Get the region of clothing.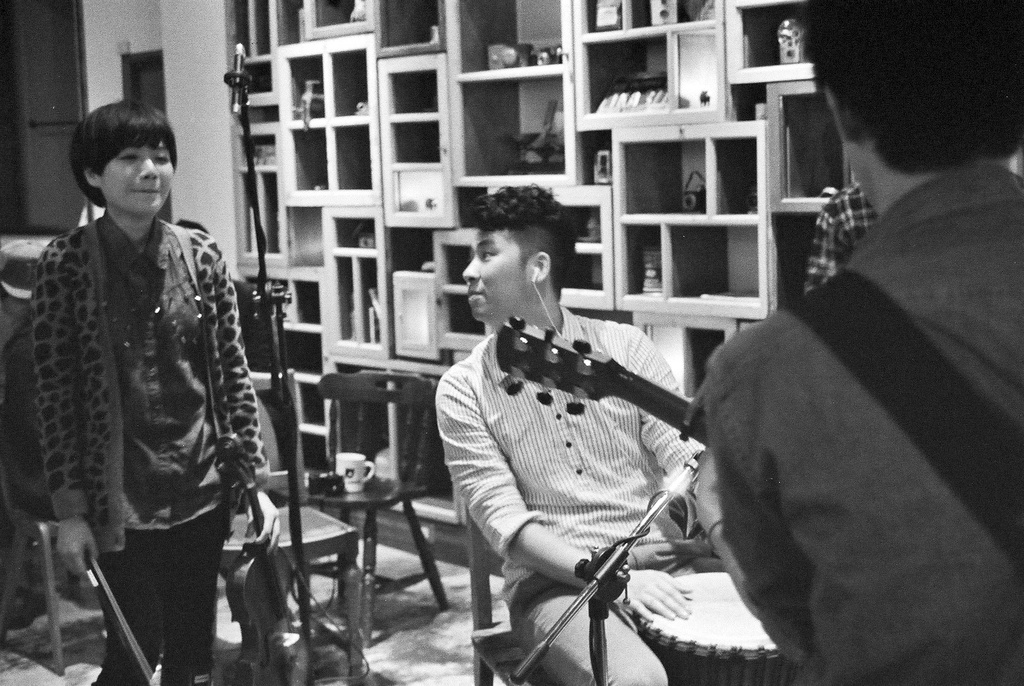
box(424, 259, 727, 656).
